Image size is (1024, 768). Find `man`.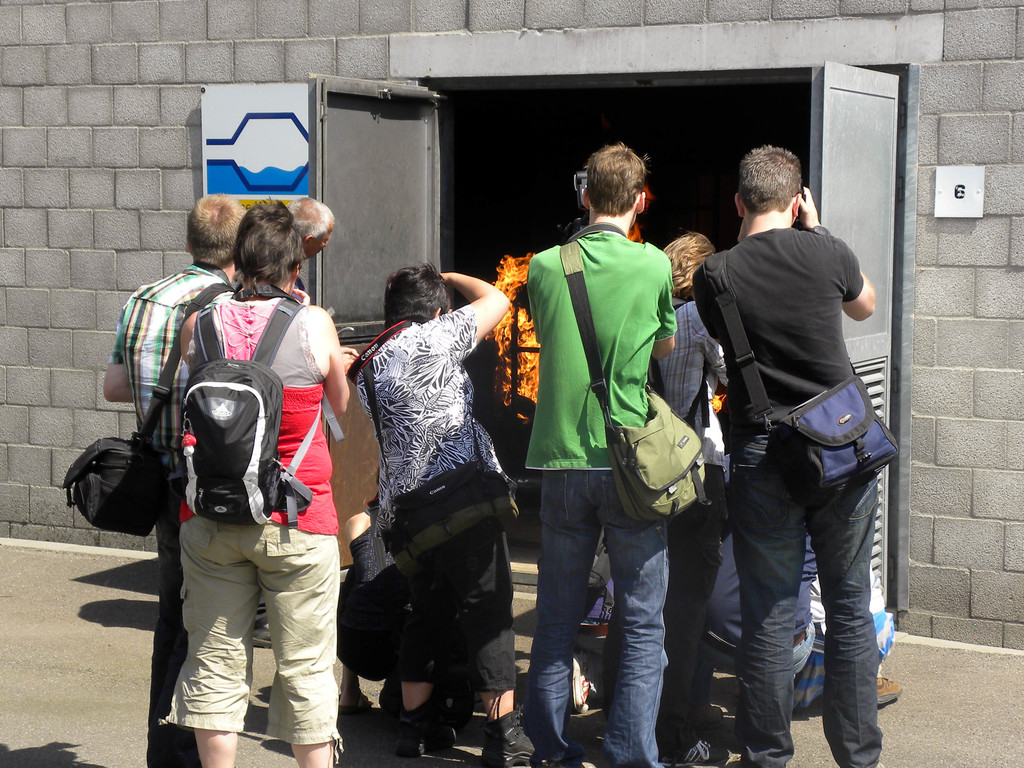
<region>100, 188, 247, 767</region>.
